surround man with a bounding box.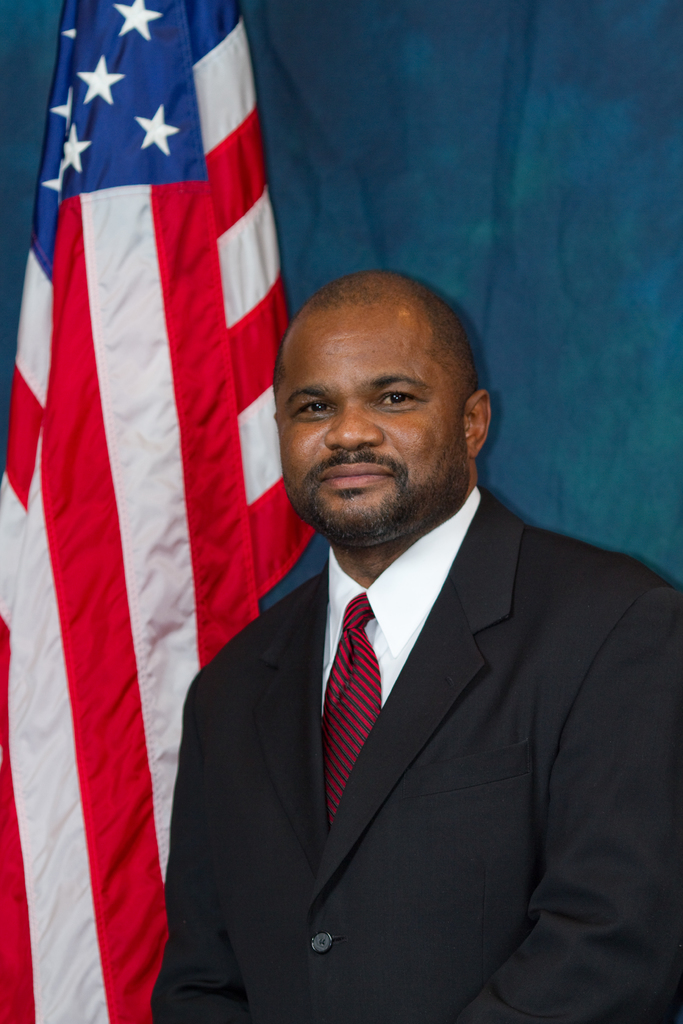
<bbox>151, 243, 656, 1023</bbox>.
